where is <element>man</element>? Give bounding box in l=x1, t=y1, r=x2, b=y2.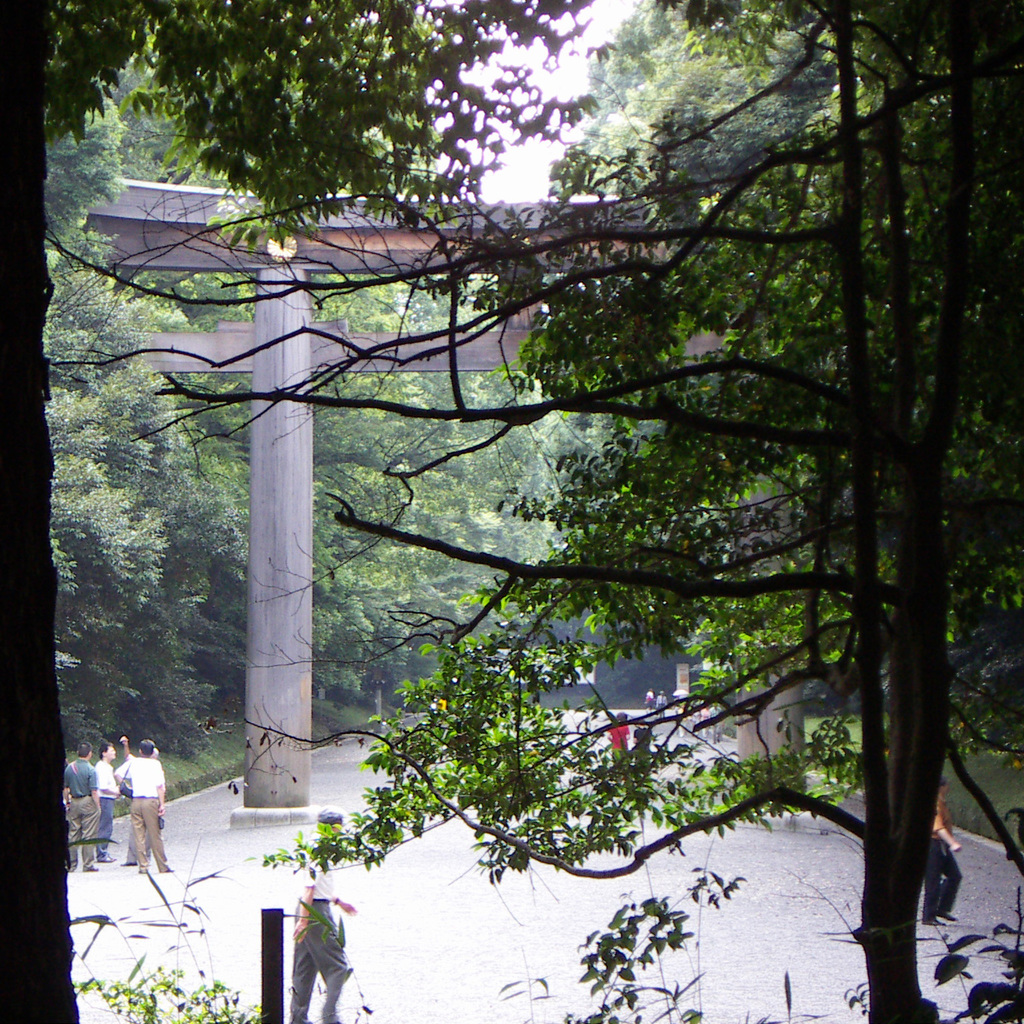
l=917, t=778, r=964, b=929.
